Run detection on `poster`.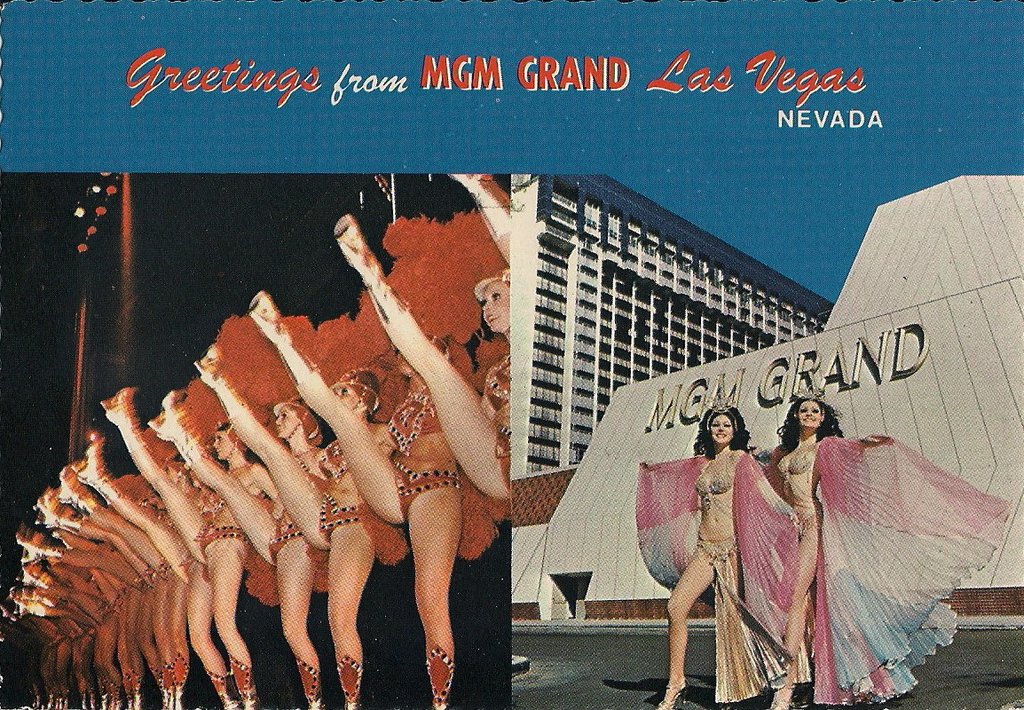
Result: Rect(0, 0, 1023, 709).
